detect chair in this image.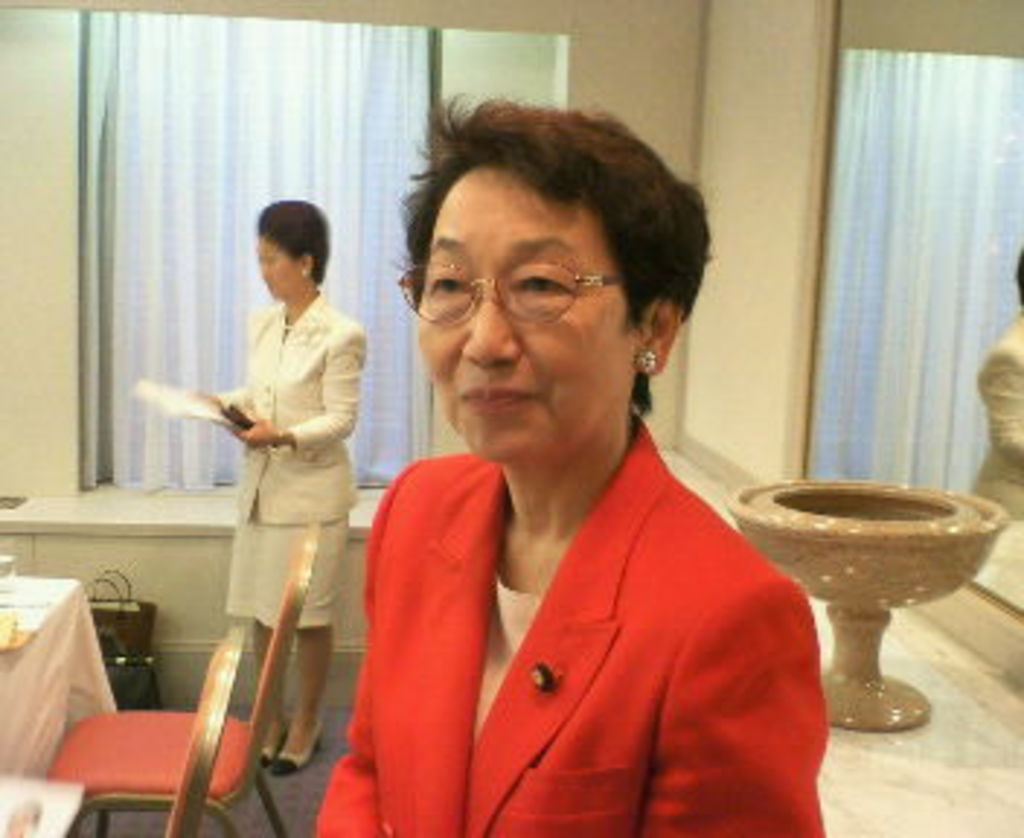
Detection: <box>67,628,247,835</box>.
